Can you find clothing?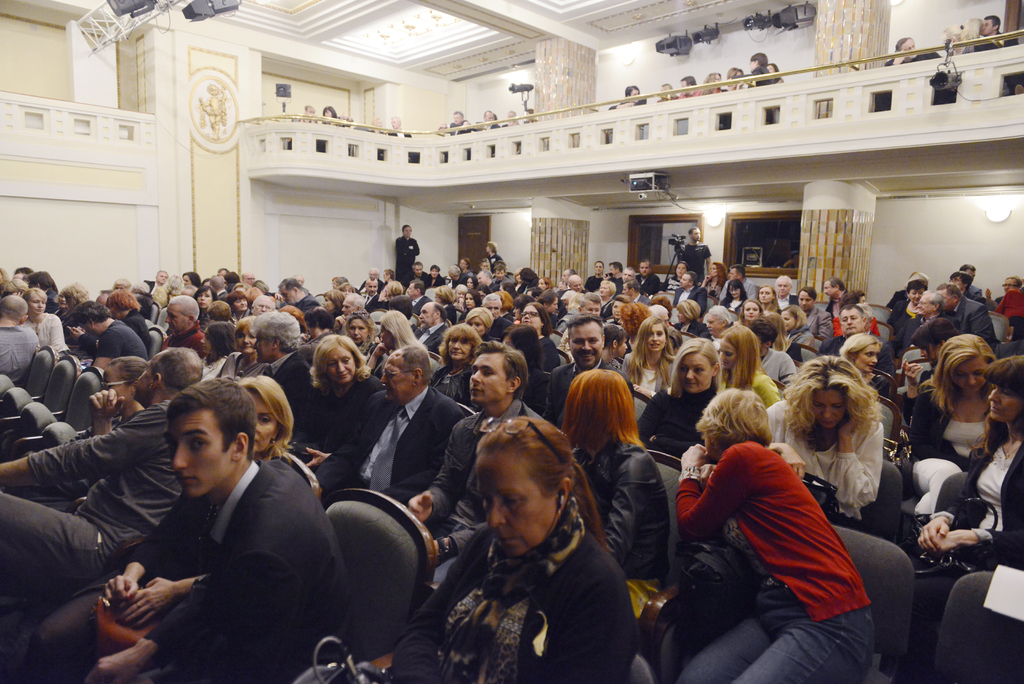
Yes, bounding box: 483:317:515:341.
